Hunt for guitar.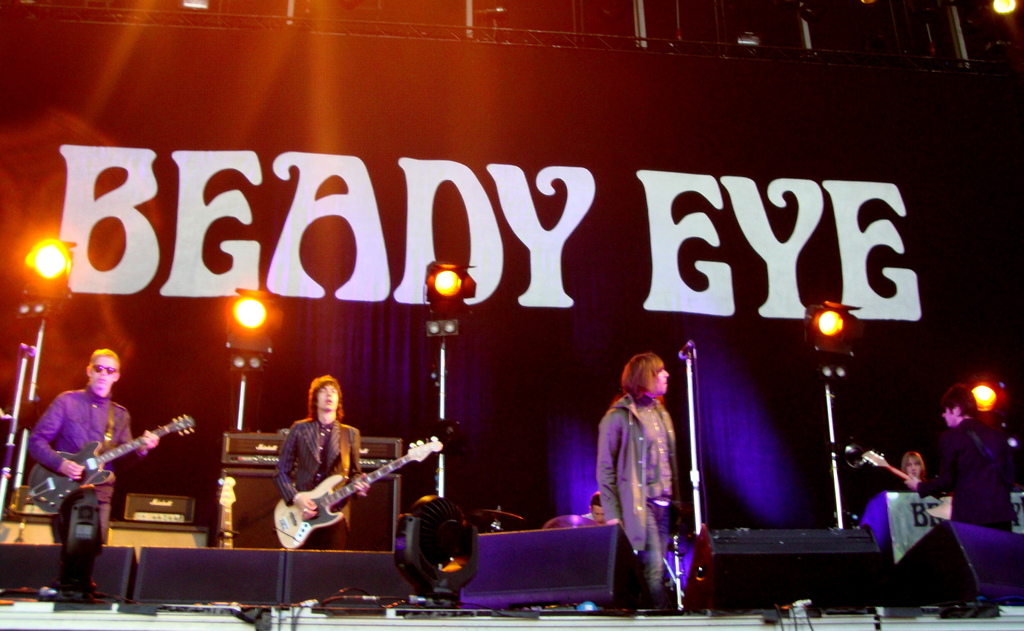
Hunted down at <bbox>264, 444, 428, 552</bbox>.
